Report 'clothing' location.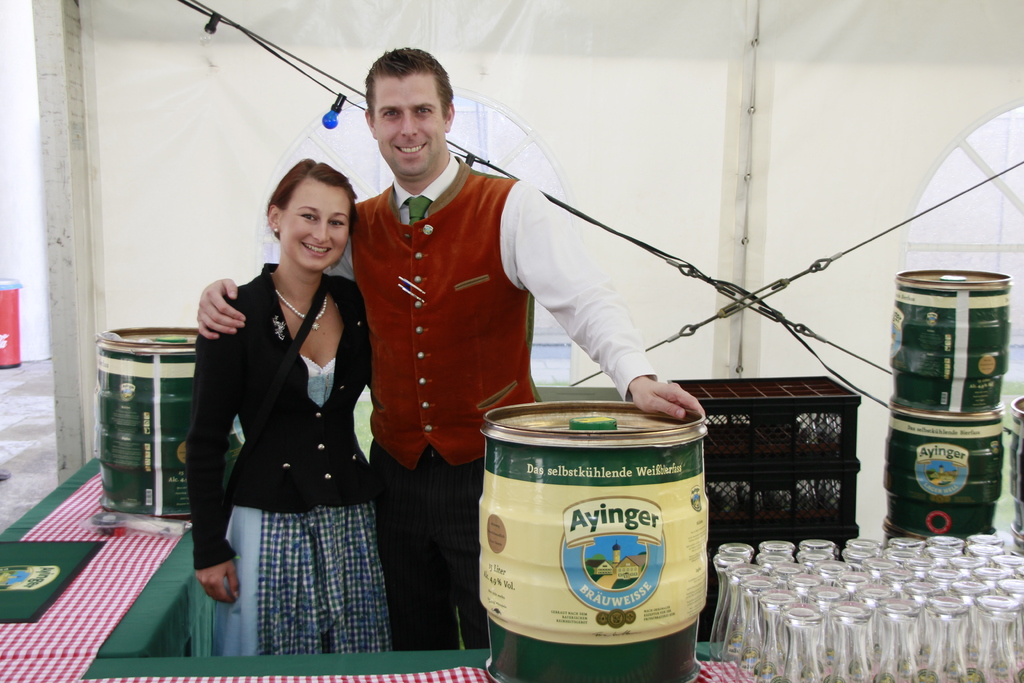
Report: bbox(181, 219, 394, 639).
